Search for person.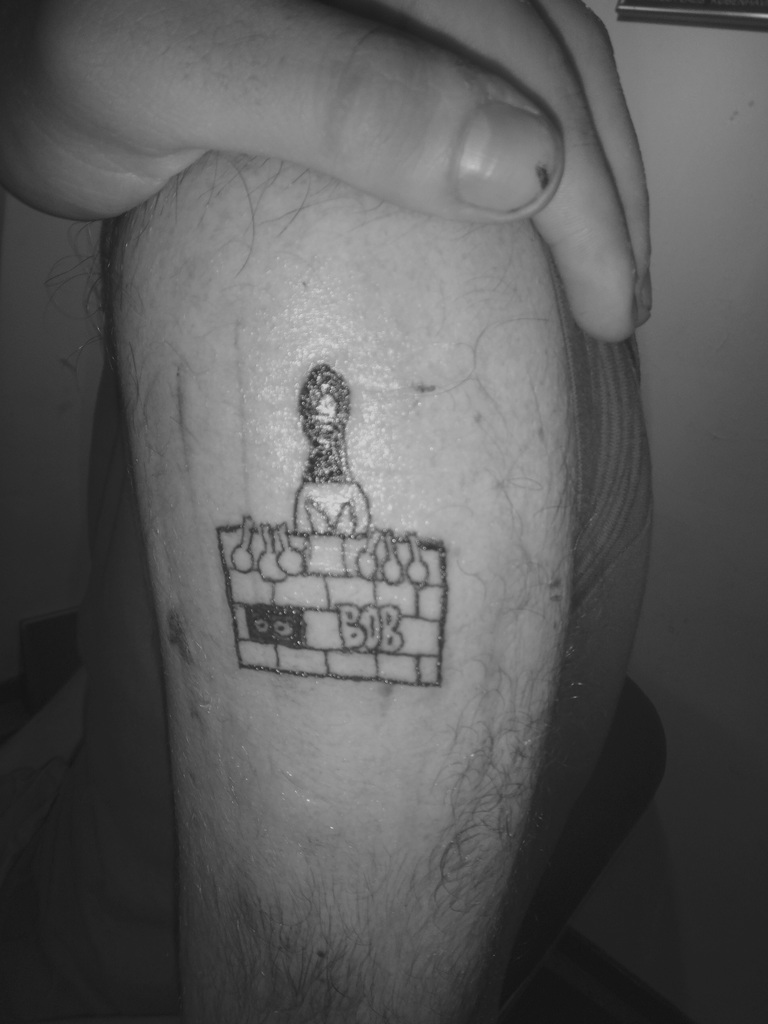
Found at [x1=0, y1=0, x2=657, y2=1023].
